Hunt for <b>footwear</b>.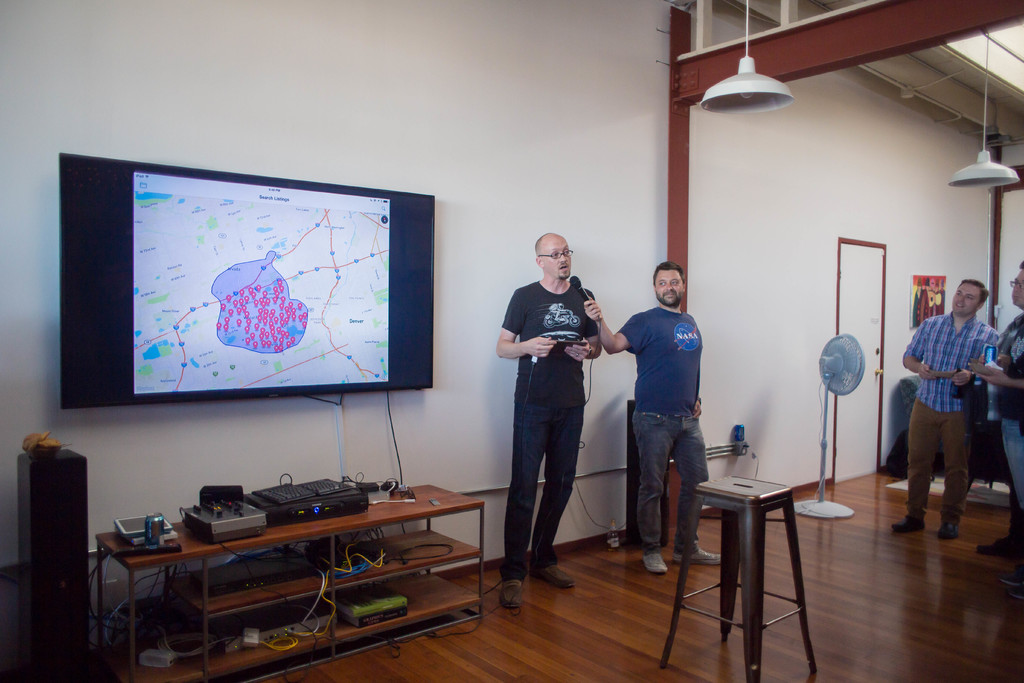
Hunted down at 892/507/925/538.
